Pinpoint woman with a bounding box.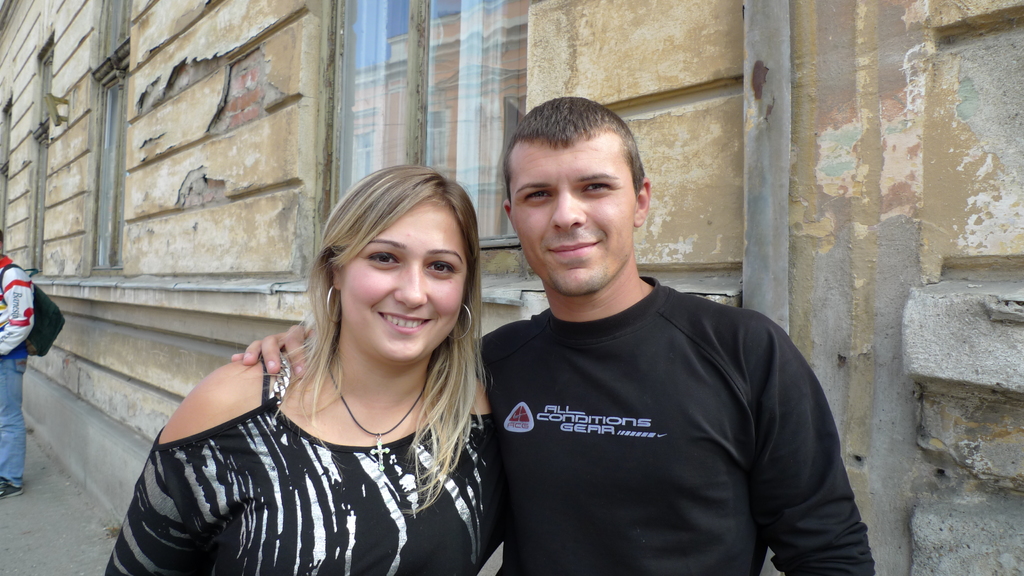
[108,161,506,575].
